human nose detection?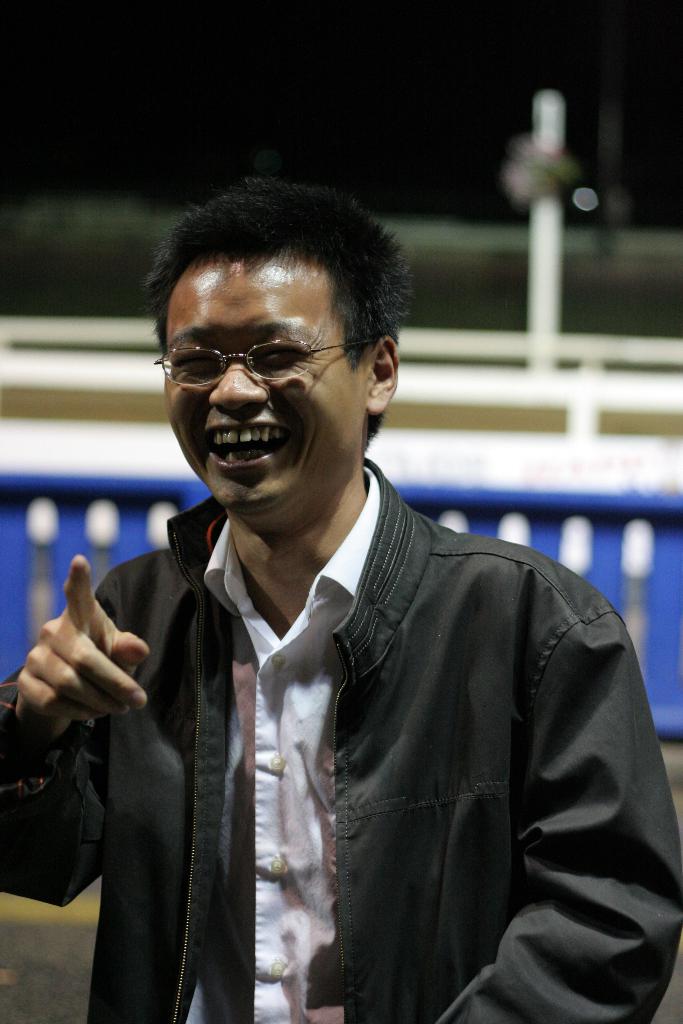
204 350 269 413
